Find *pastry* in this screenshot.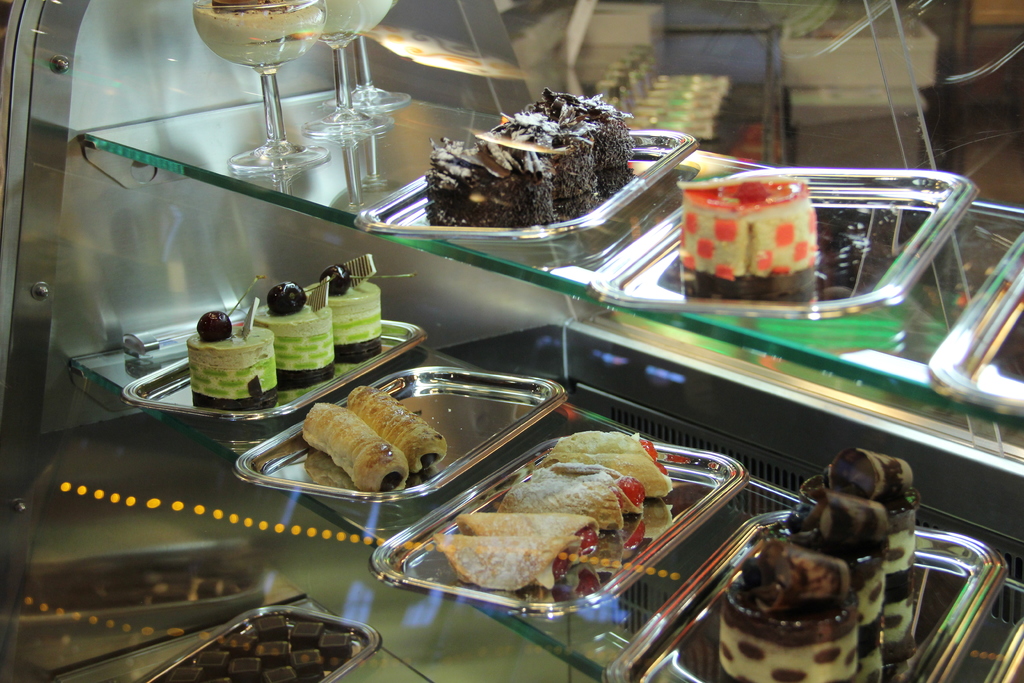
The bounding box for *pastry* is (452, 508, 599, 548).
